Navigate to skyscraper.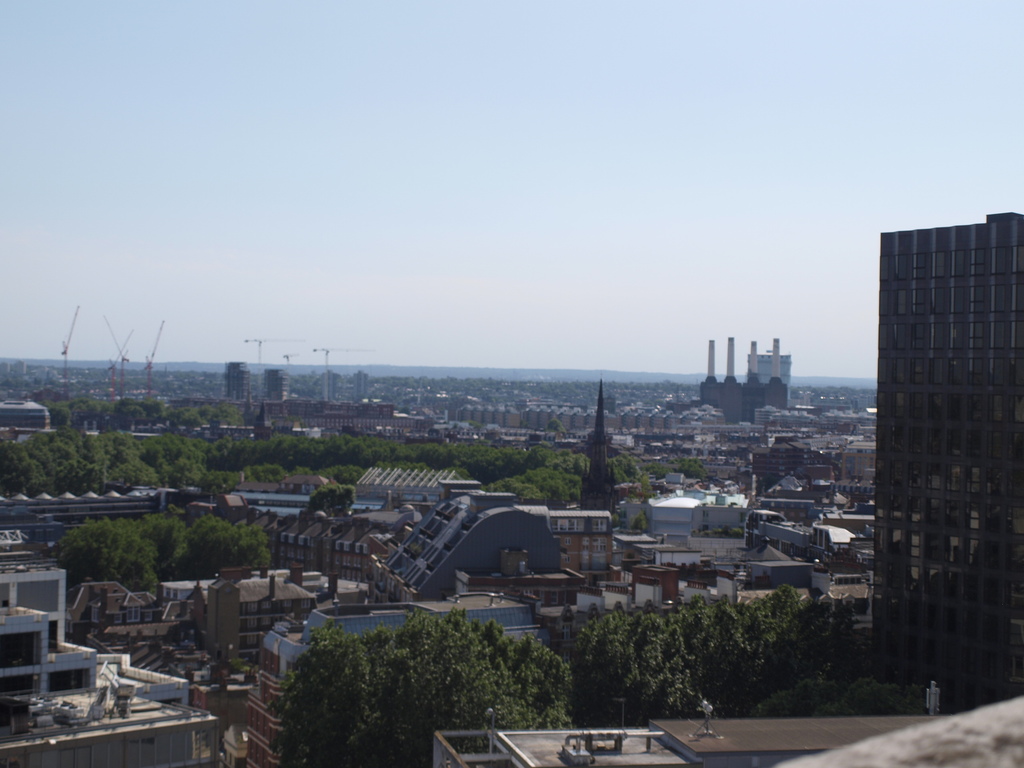
Navigation target: box(852, 220, 1014, 694).
